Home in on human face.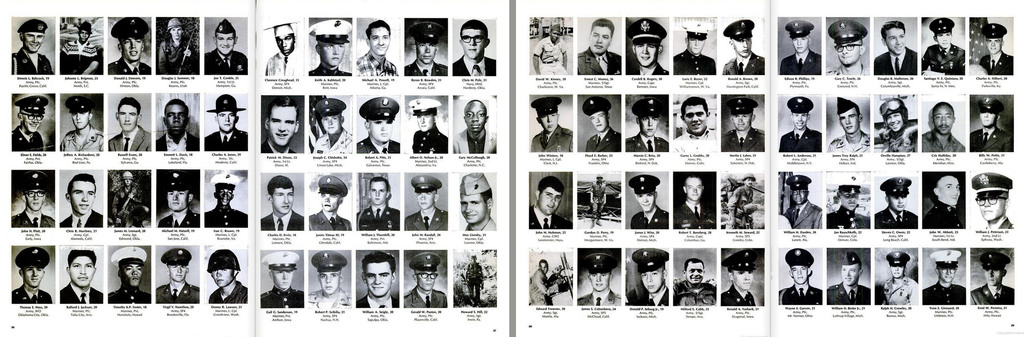
Homed in at (841,264,860,286).
